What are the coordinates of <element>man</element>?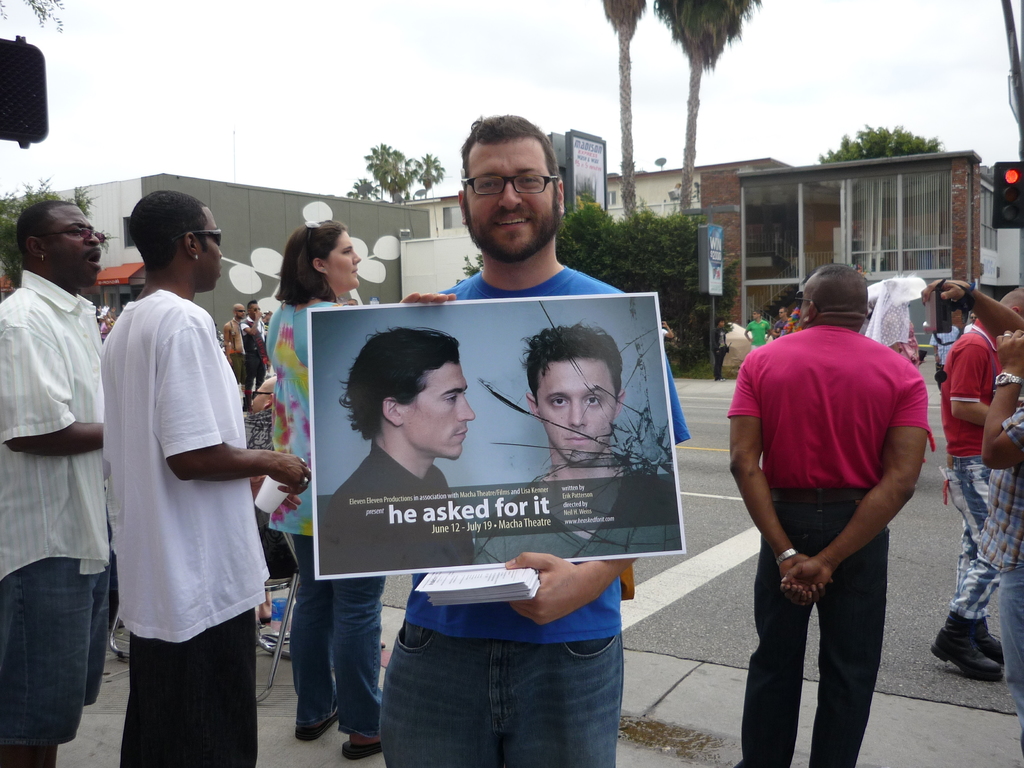
rect(322, 320, 470, 566).
